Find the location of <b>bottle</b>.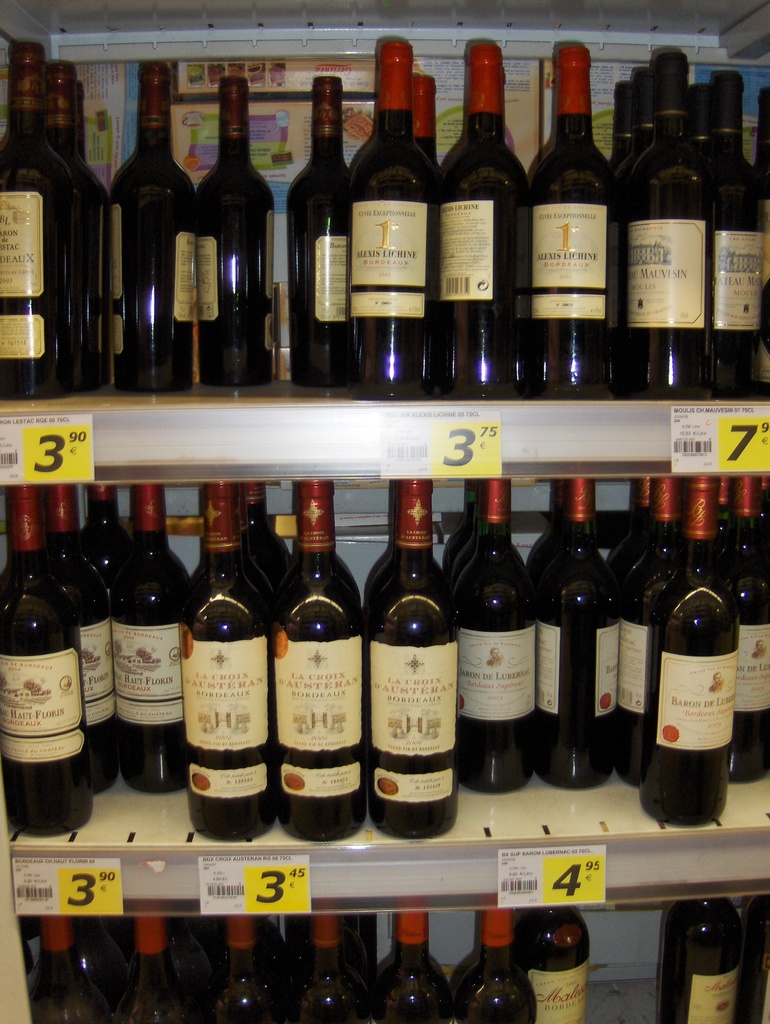
Location: bbox=[758, 476, 769, 555].
